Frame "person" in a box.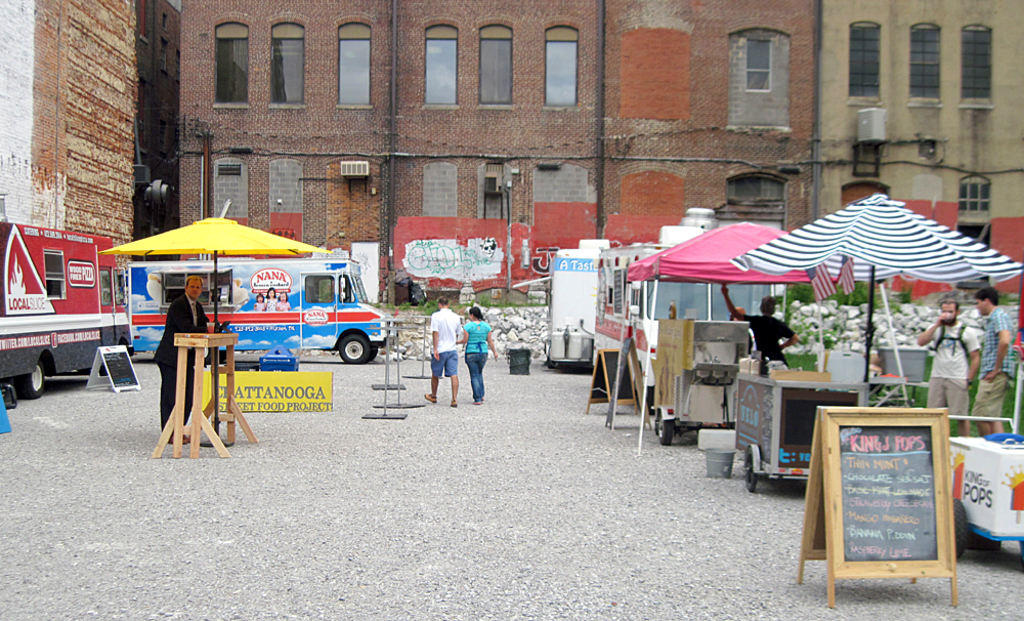
459/301/498/400.
